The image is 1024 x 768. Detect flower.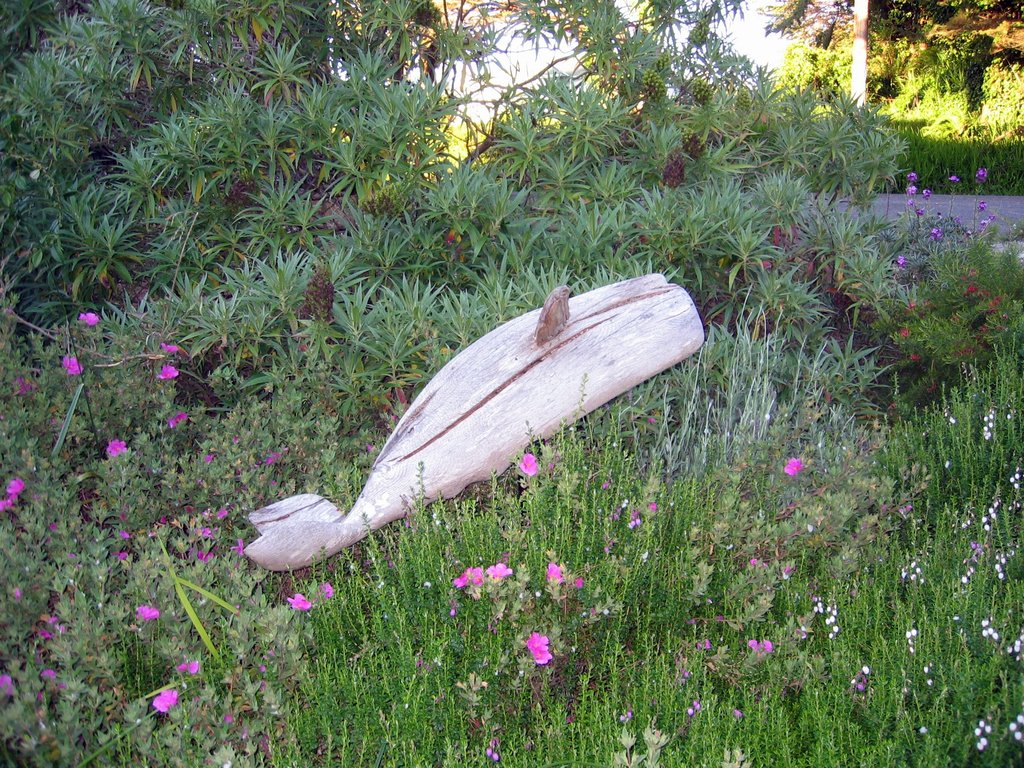
Detection: box=[107, 438, 128, 464].
